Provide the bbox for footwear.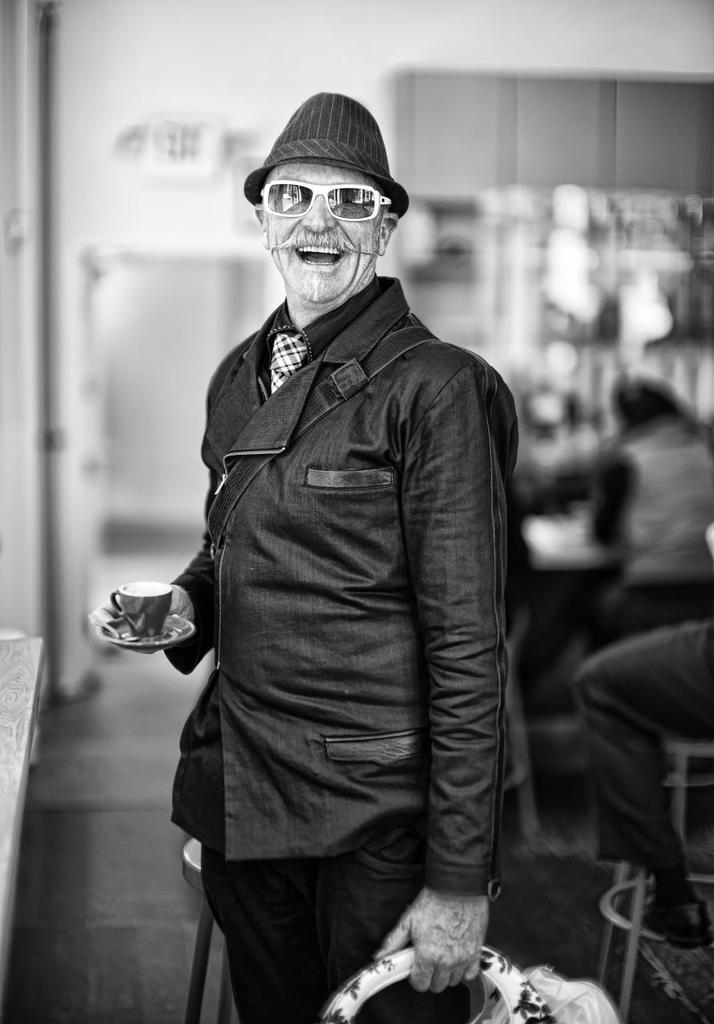
{"left": 617, "top": 885, "right": 711, "bottom": 947}.
